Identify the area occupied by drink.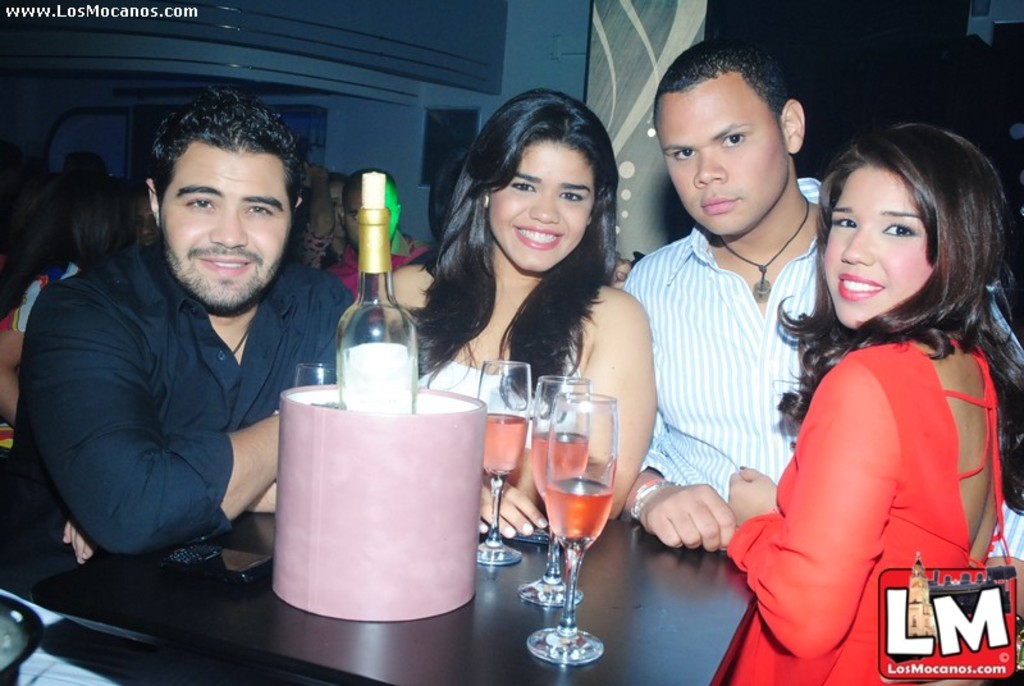
Area: BBox(544, 479, 618, 540).
